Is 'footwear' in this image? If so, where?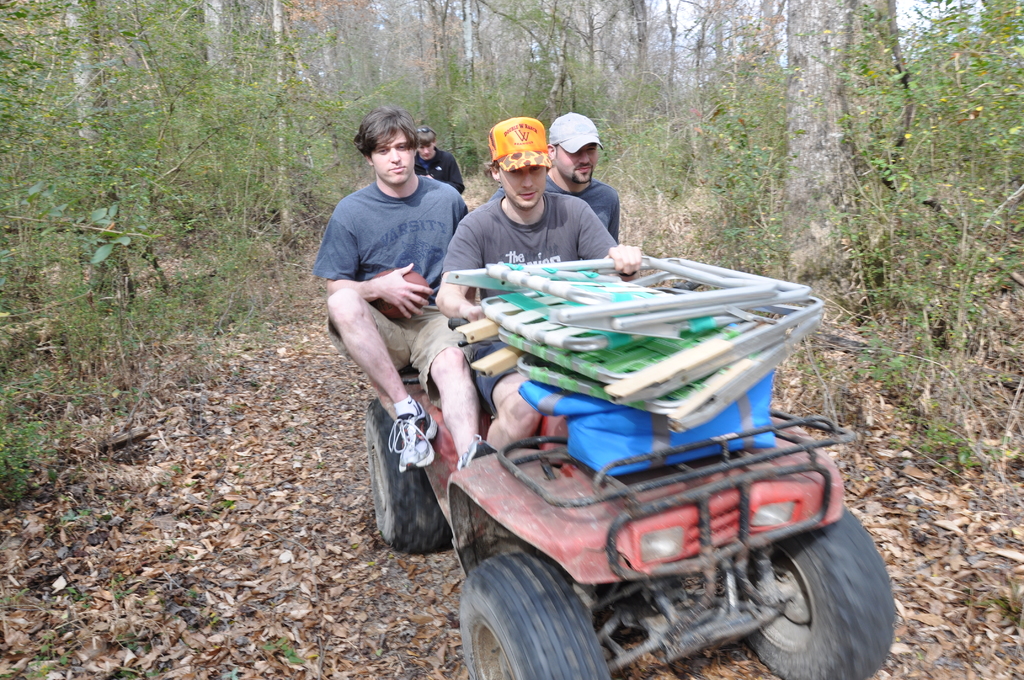
Yes, at x1=396, y1=398, x2=439, y2=474.
